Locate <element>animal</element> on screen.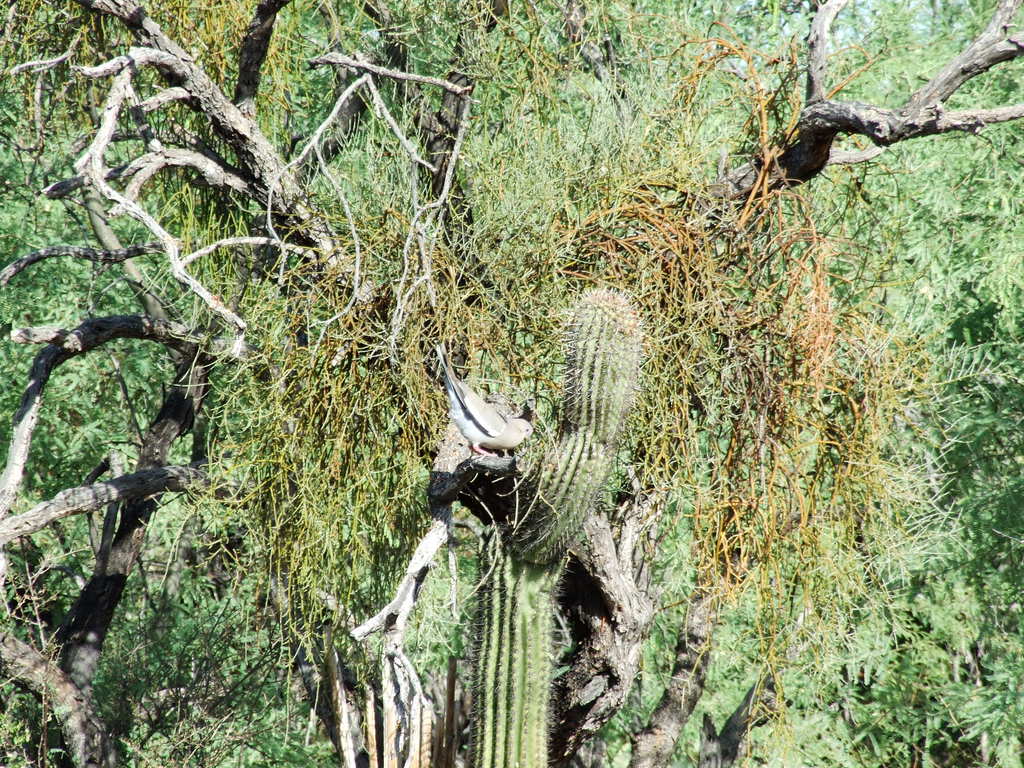
On screen at [left=440, top=340, right=535, bottom=452].
